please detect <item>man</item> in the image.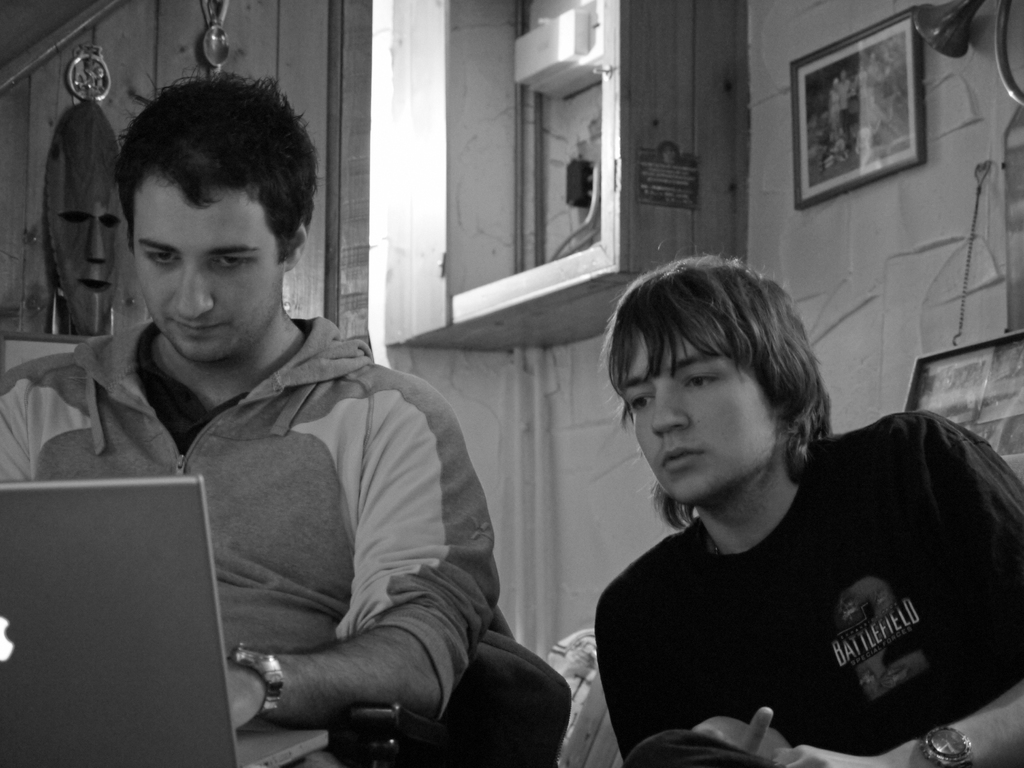
BBox(0, 60, 507, 767).
